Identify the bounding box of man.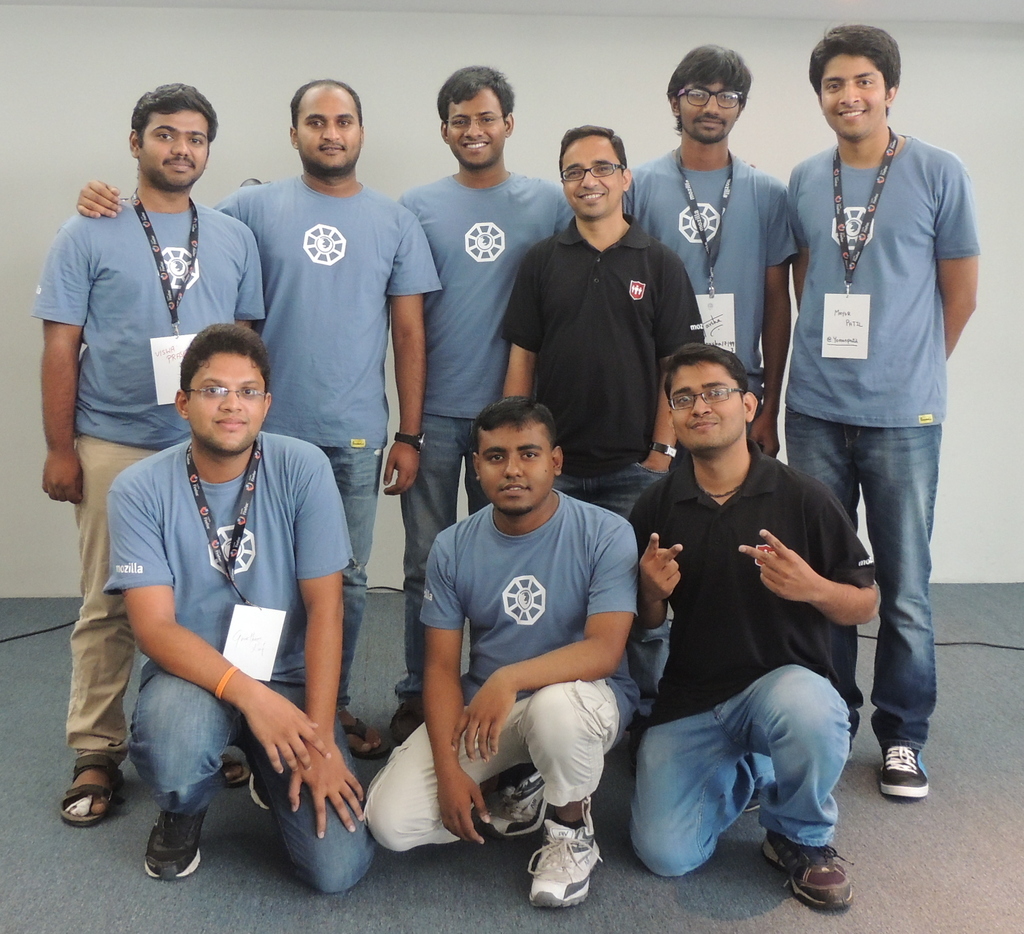
(624, 35, 813, 464).
